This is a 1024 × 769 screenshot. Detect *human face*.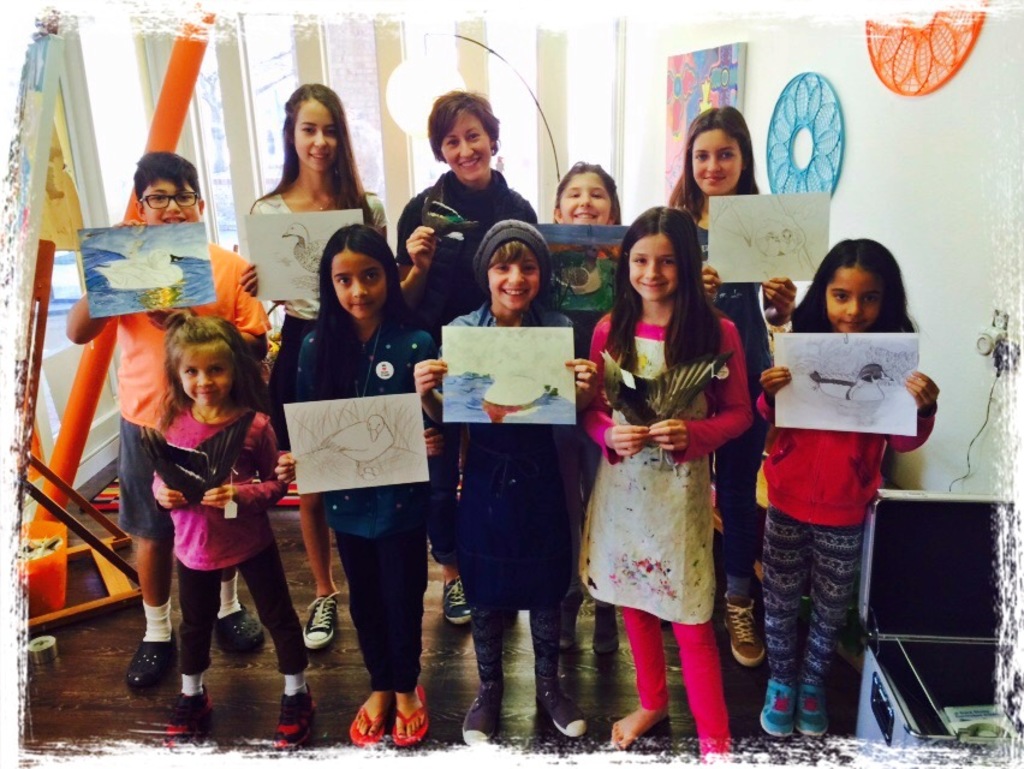
[689, 131, 743, 193].
